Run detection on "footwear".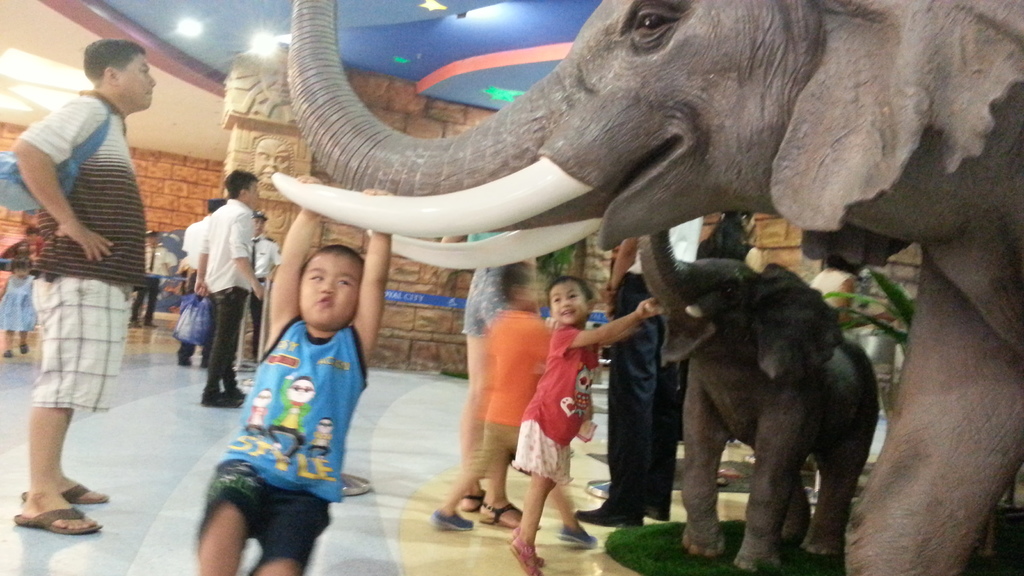
Result: 641/493/670/513.
